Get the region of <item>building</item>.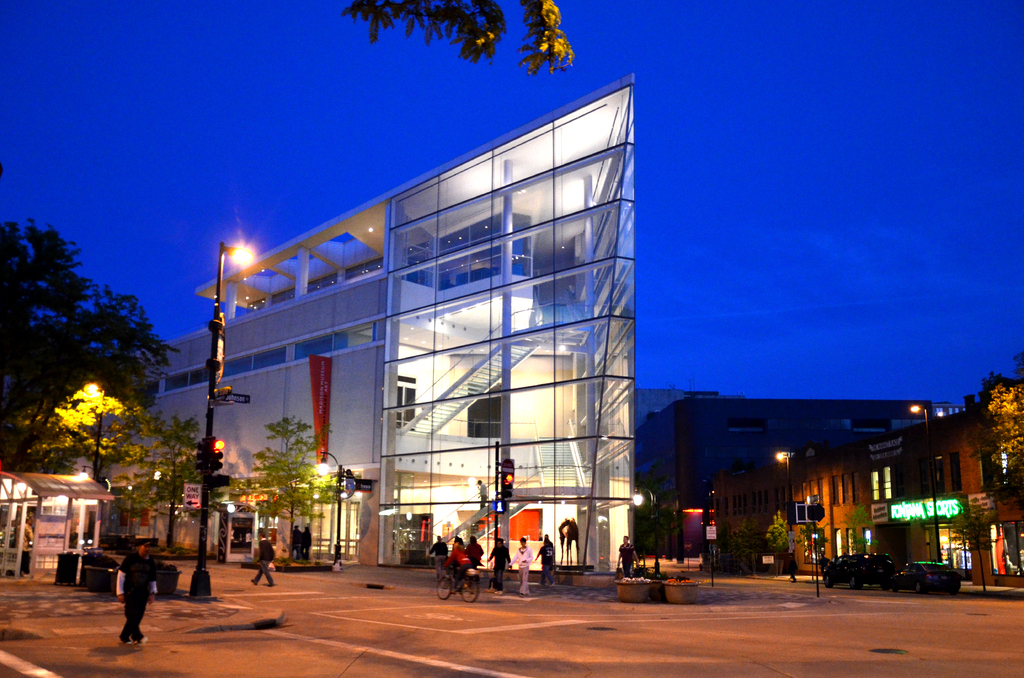
x1=701, y1=385, x2=1023, y2=592.
